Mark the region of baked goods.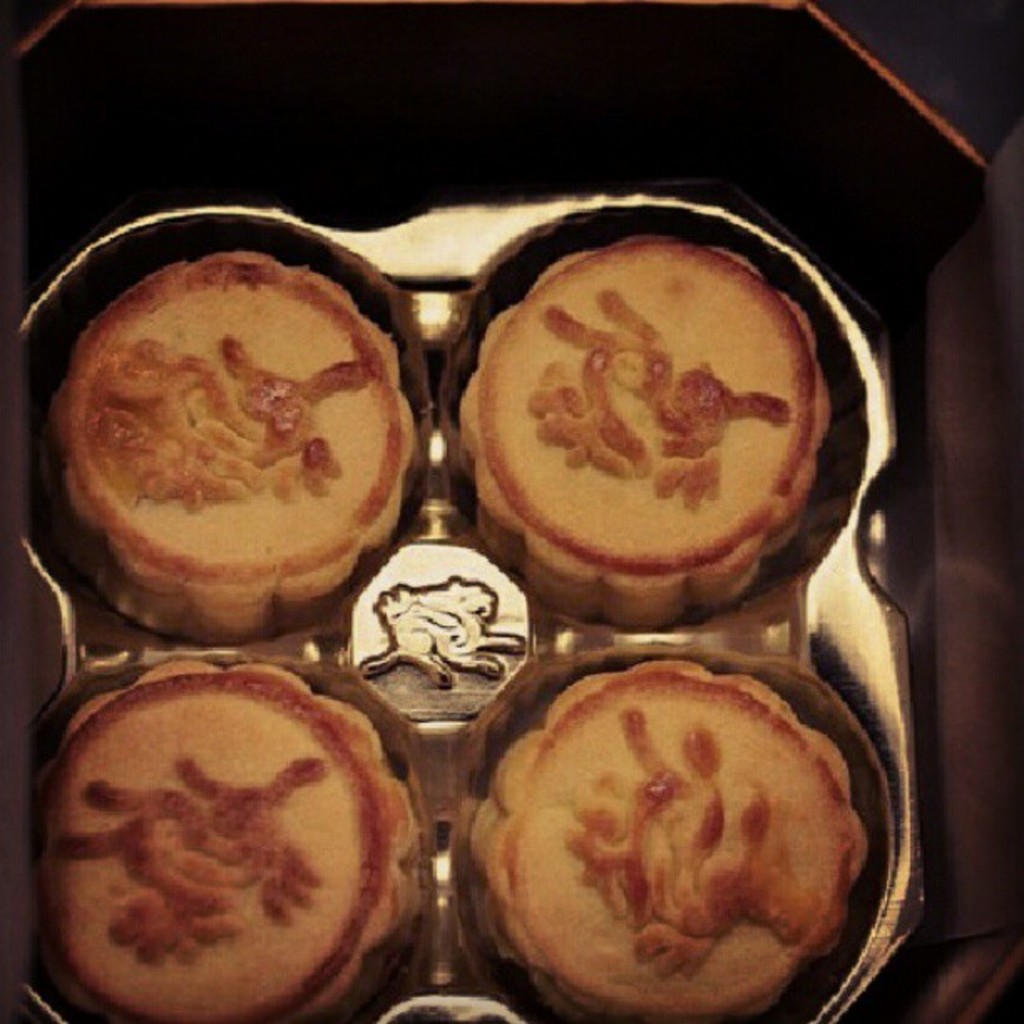
Region: bbox=[38, 249, 420, 649].
